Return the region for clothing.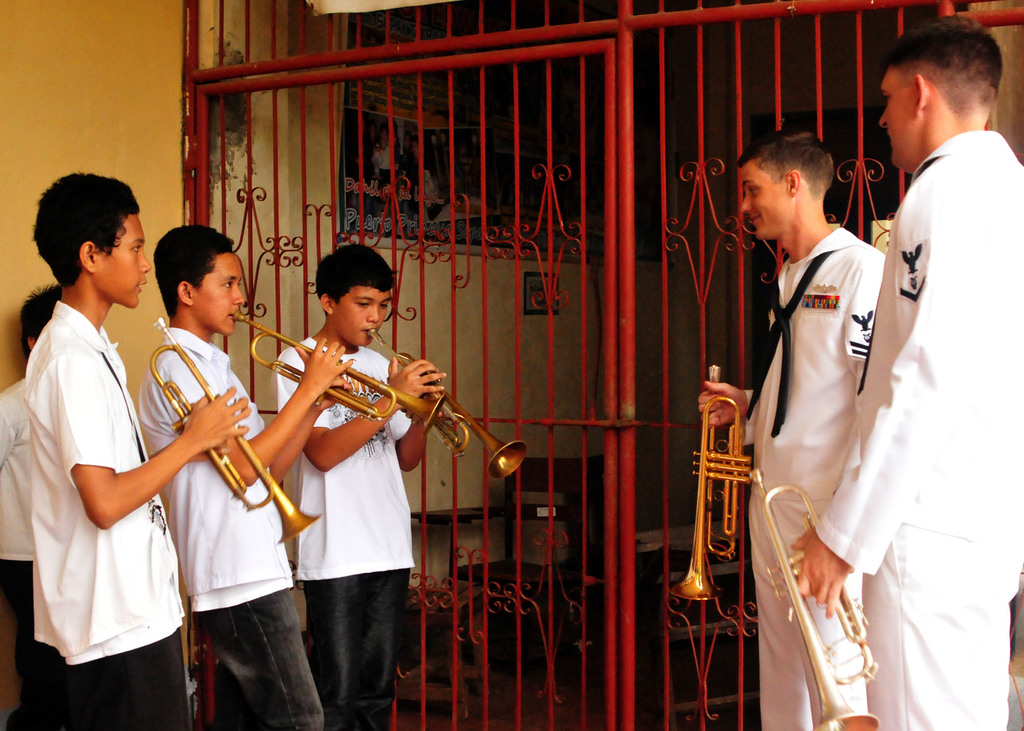
left=133, top=319, right=332, bottom=729.
